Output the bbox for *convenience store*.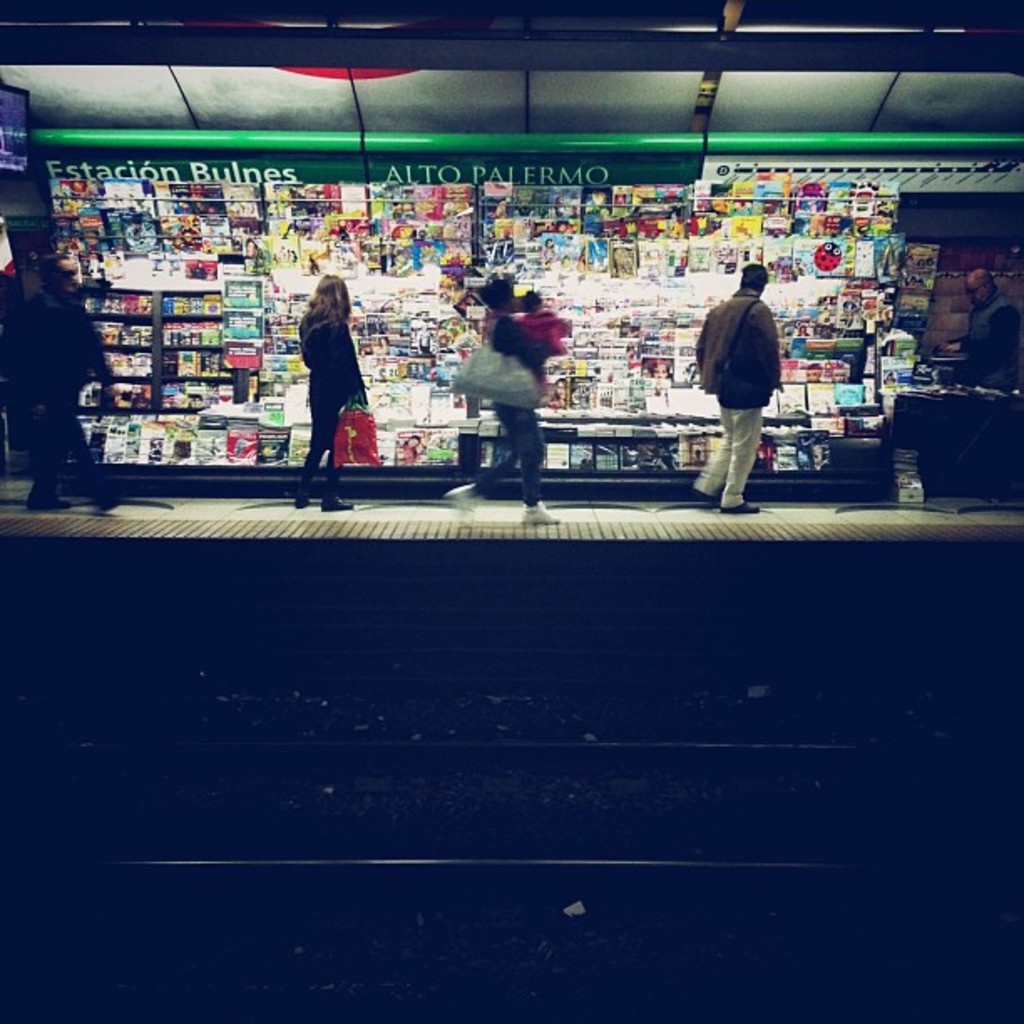
<bbox>0, 0, 1022, 1022</bbox>.
